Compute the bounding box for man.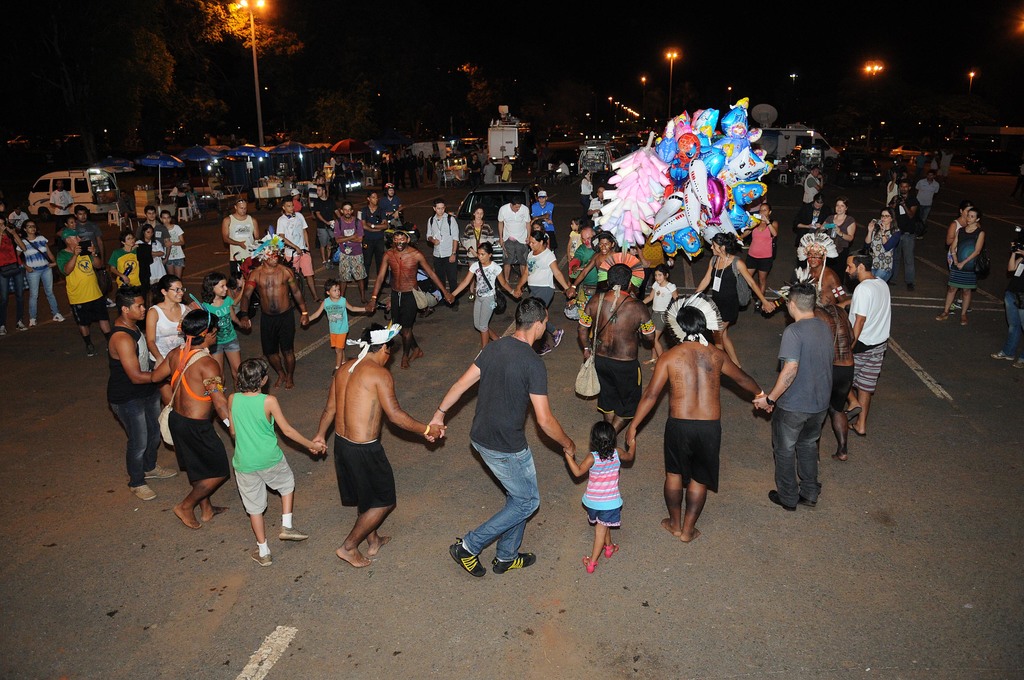
{"left": 500, "top": 155, "right": 511, "bottom": 183}.
